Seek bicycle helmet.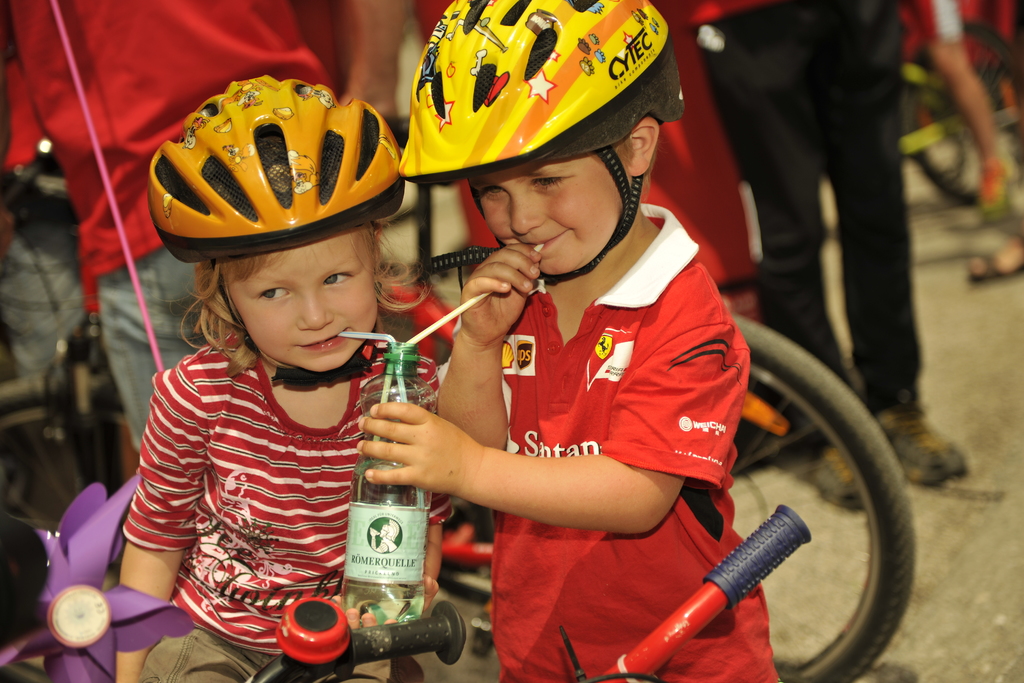
locate(145, 71, 403, 268).
